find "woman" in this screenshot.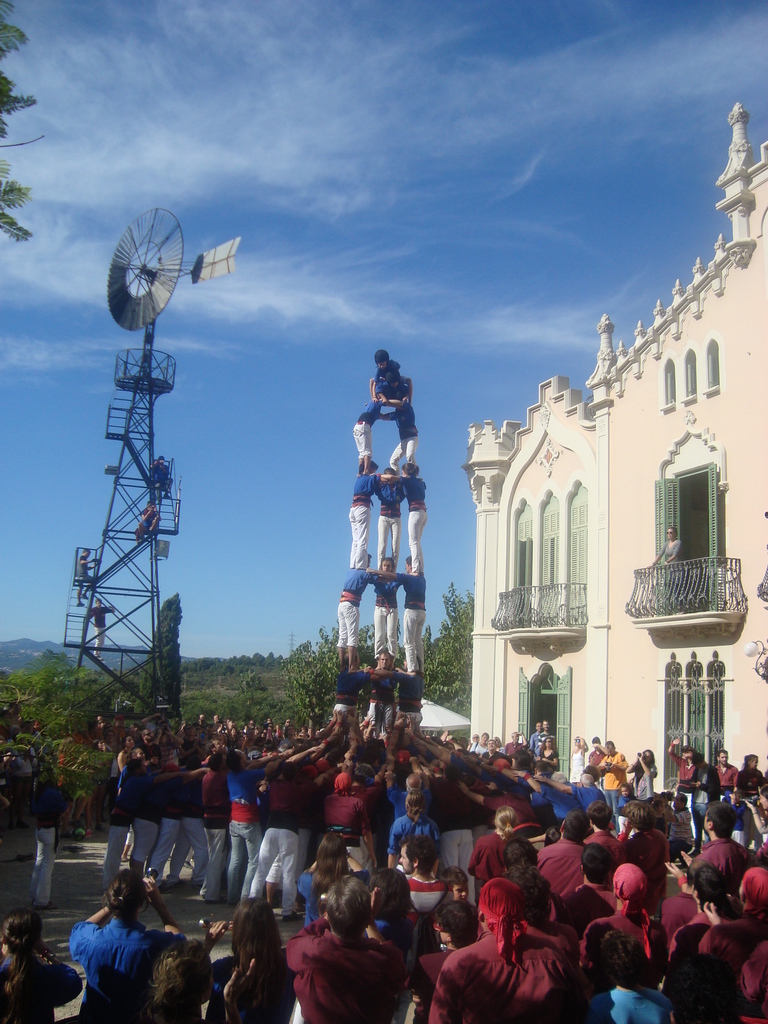
The bounding box for "woman" is bbox=(202, 896, 298, 1023).
